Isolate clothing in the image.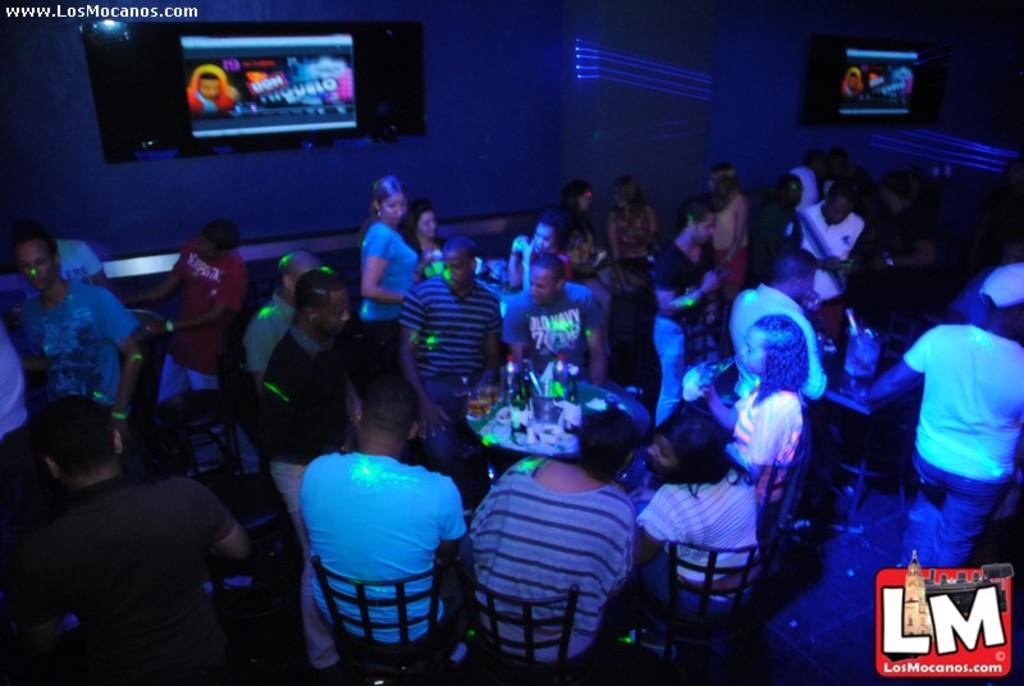
Isolated region: bbox=[259, 331, 351, 563].
